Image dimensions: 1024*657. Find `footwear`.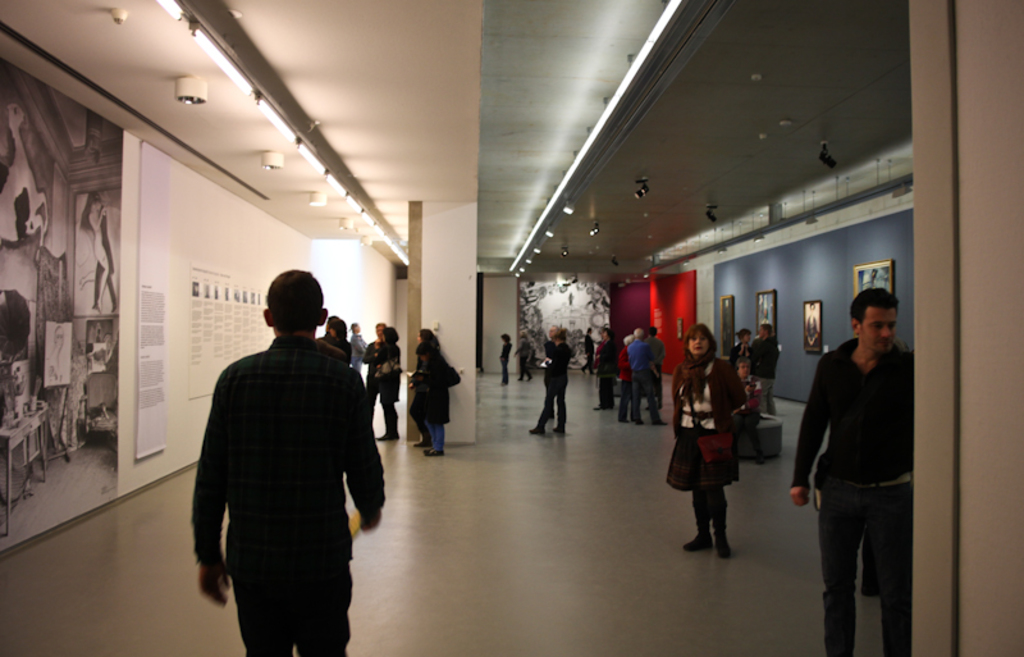
bbox=[681, 505, 710, 553].
